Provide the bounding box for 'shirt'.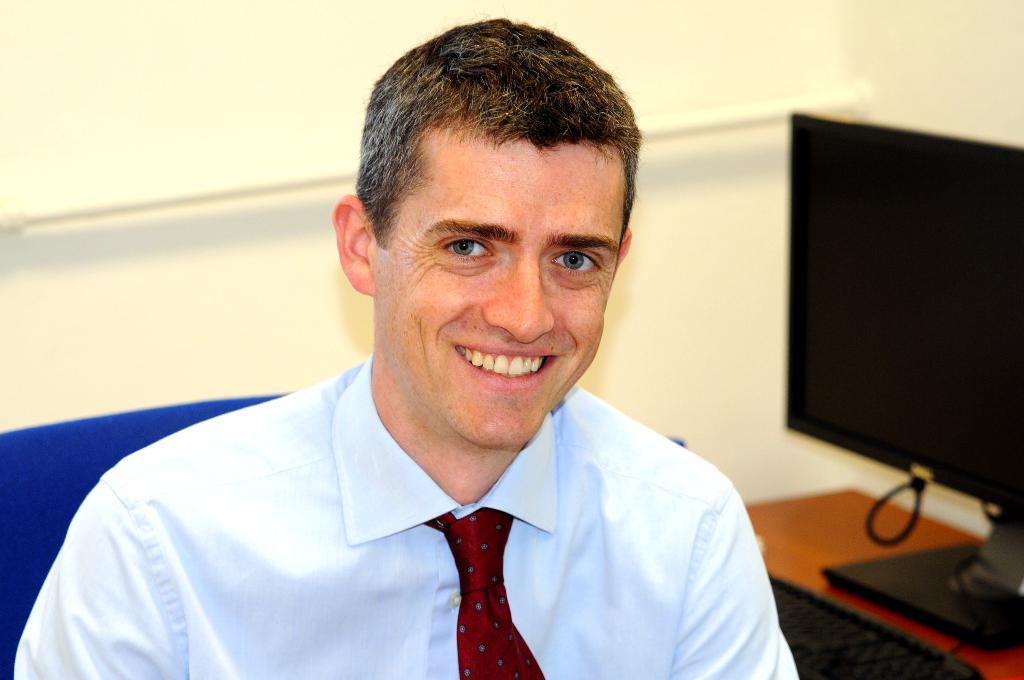
crop(13, 344, 803, 679).
